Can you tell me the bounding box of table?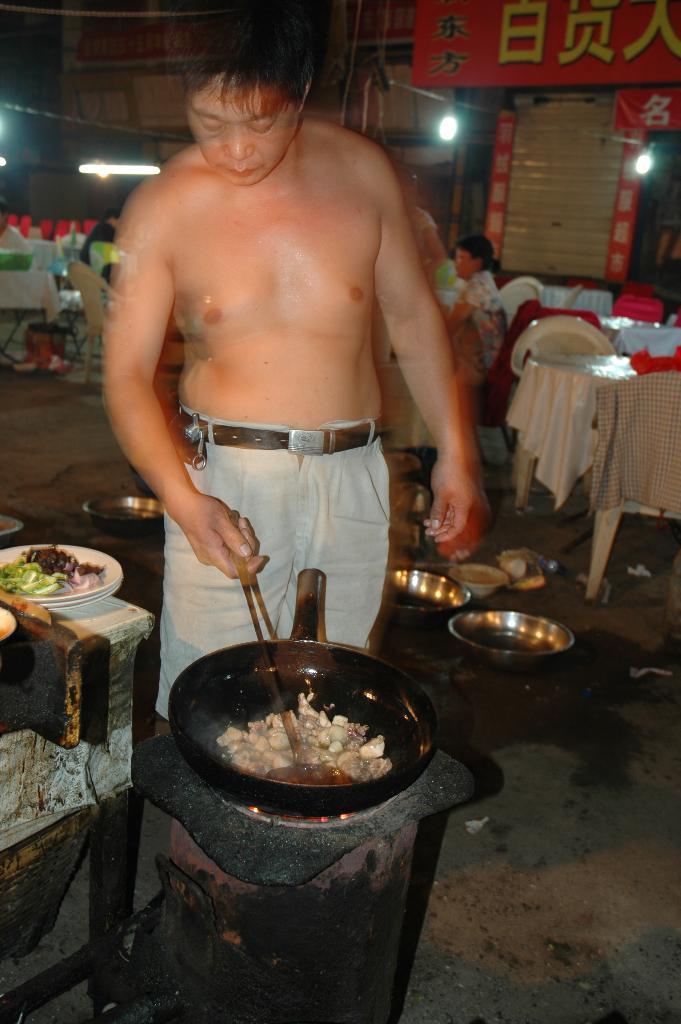
bbox=(504, 351, 639, 508).
